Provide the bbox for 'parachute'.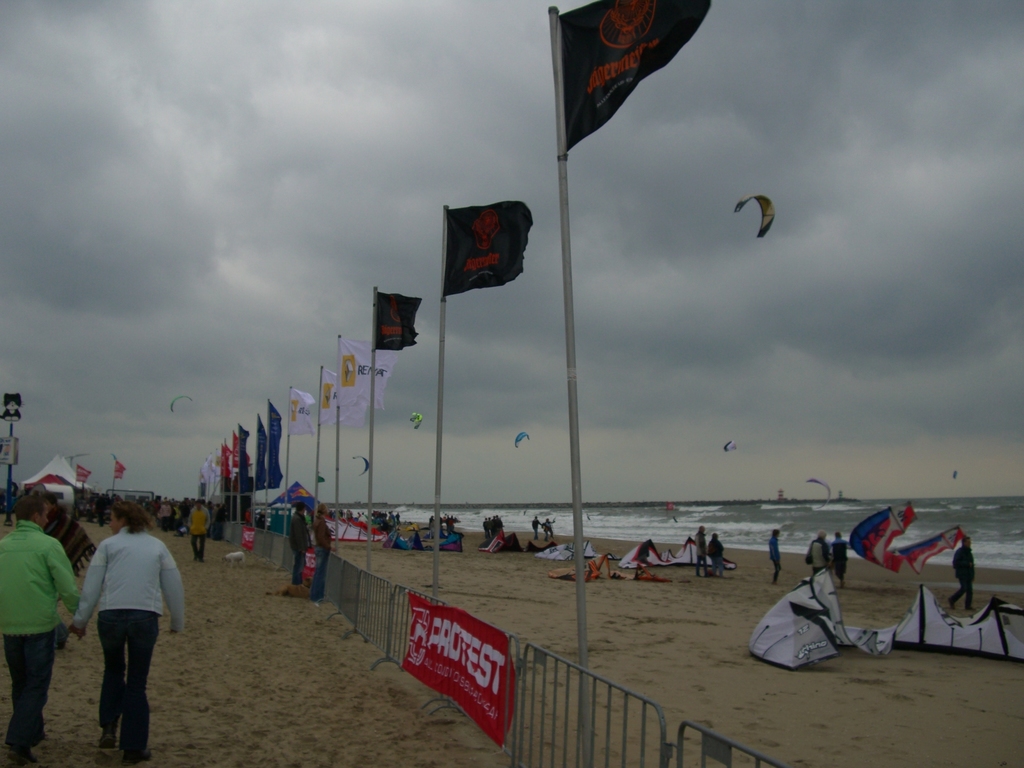
x1=895, y1=584, x2=1023, y2=660.
